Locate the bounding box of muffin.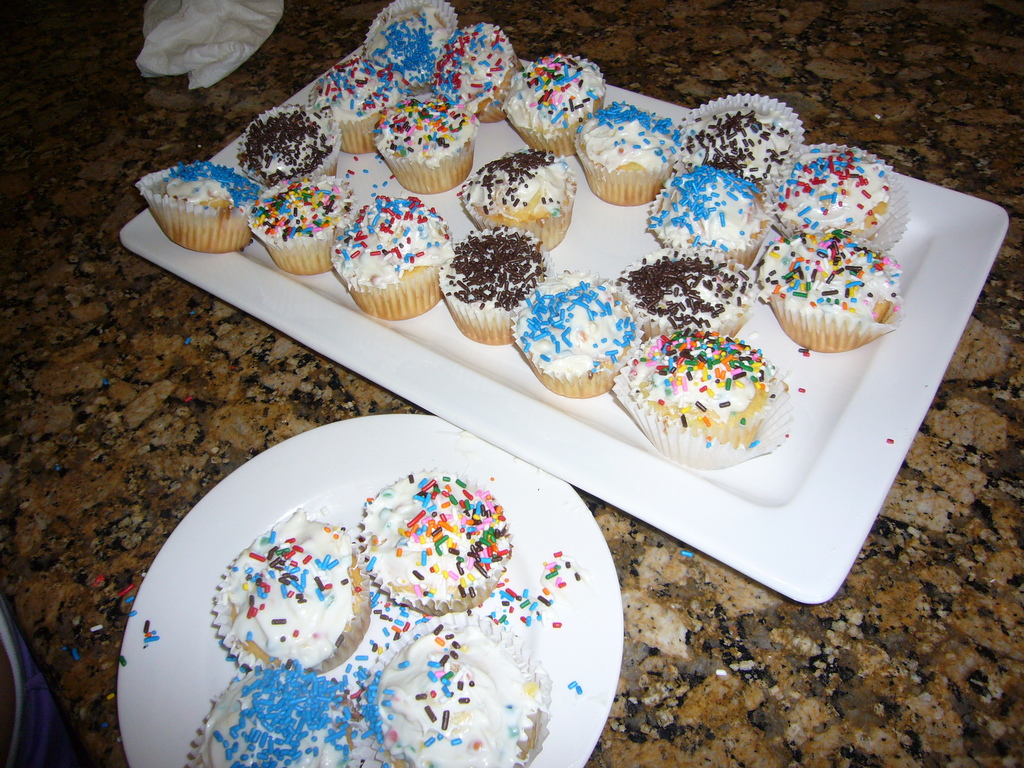
Bounding box: 613/329/797/474.
